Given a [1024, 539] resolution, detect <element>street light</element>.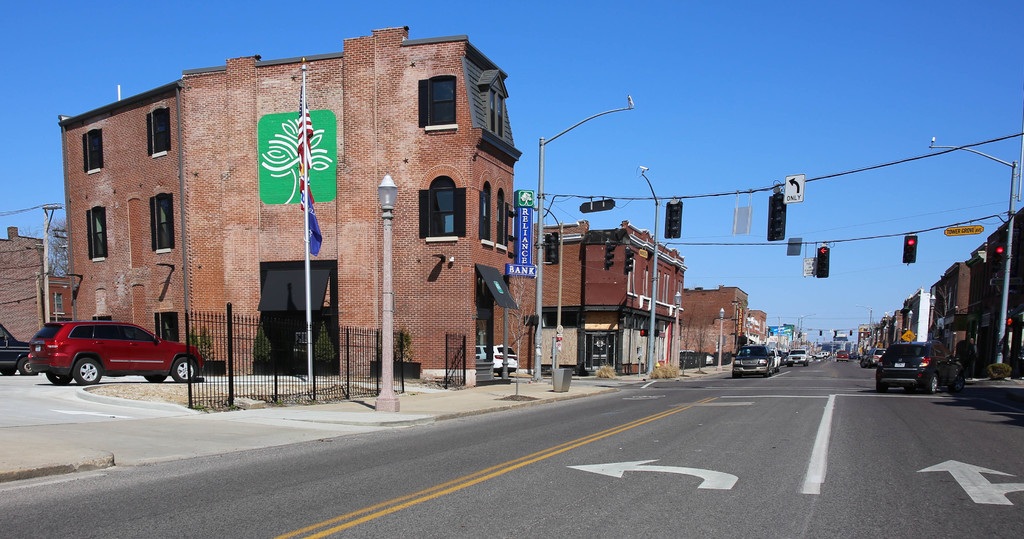
box(719, 305, 726, 369).
